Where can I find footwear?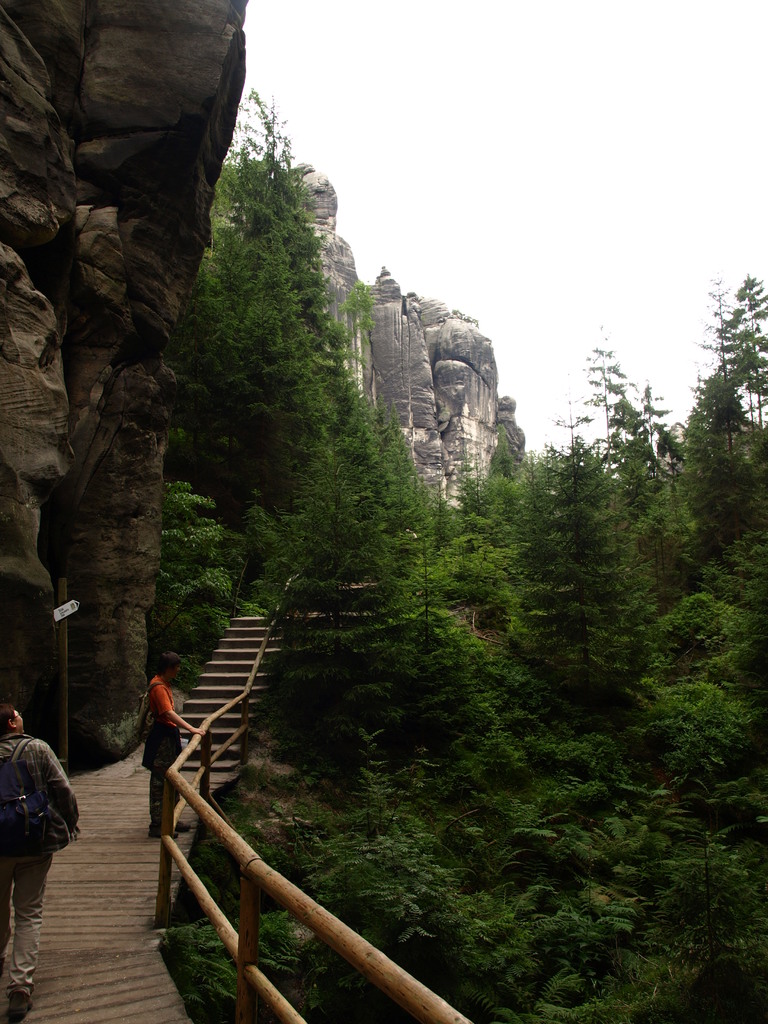
You can find it at Rect(176, 819, 193, 834).
